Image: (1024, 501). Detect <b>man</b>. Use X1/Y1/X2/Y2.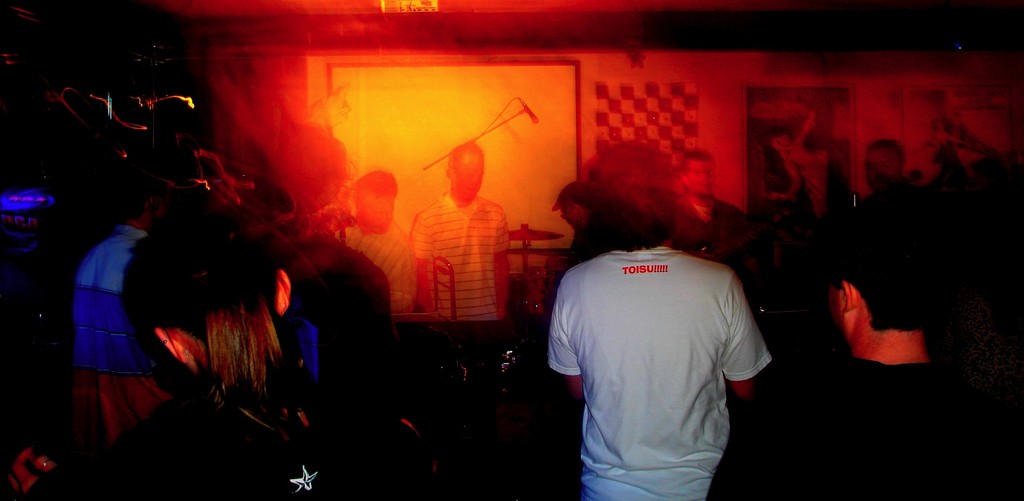
71/182/182/451.
